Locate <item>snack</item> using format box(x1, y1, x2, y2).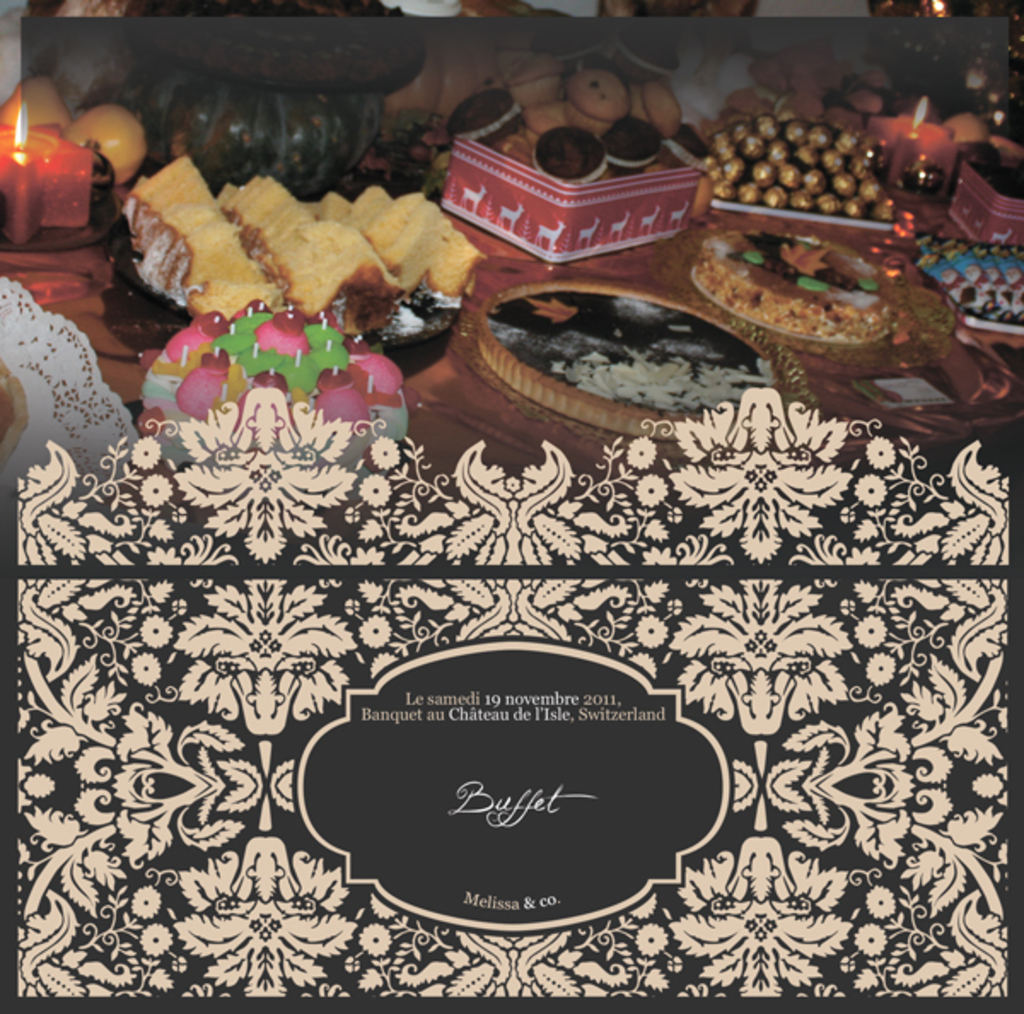
box(707, 96, 894, 261).
